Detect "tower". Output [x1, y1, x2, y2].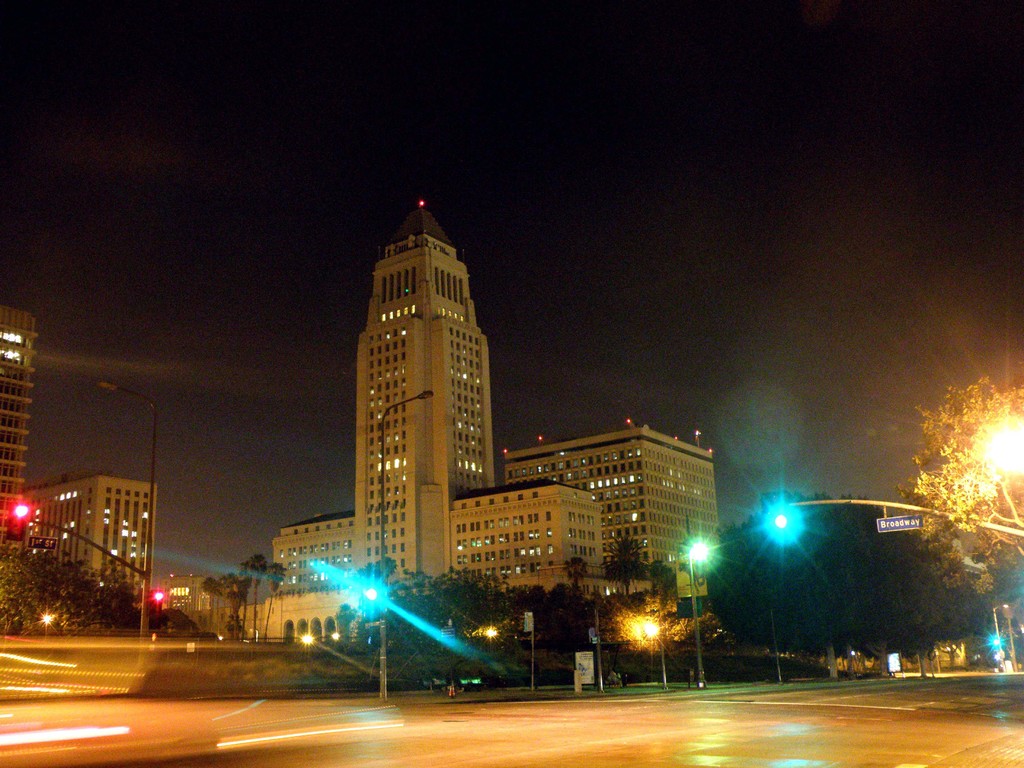
[0, 305, 39, 617].
